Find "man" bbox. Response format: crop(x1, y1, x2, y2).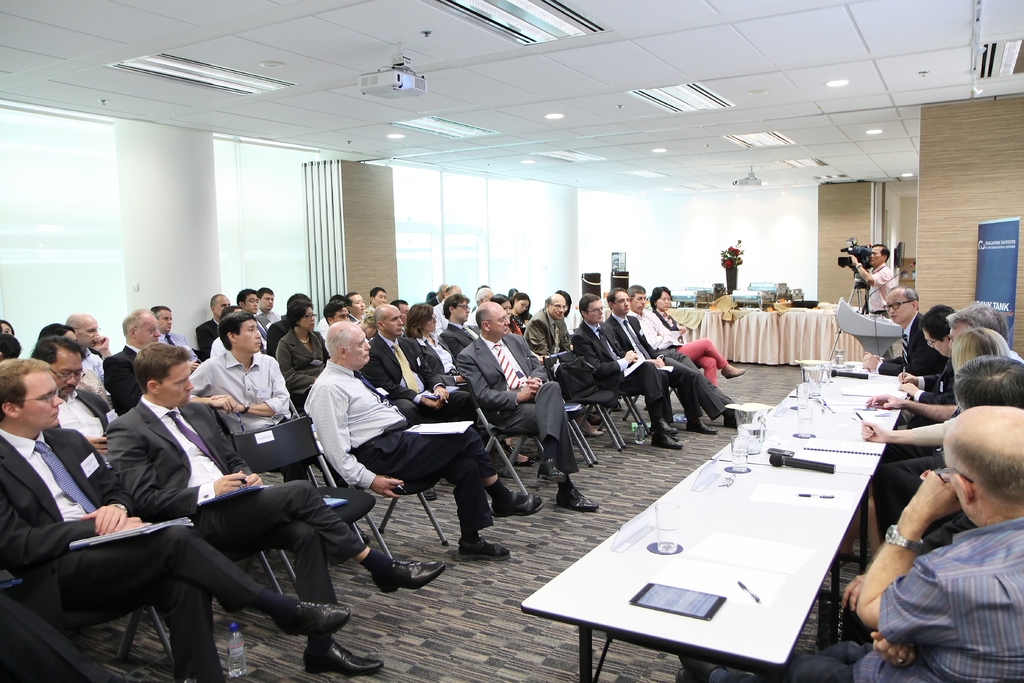
crop(371, 287, 388, 311).
